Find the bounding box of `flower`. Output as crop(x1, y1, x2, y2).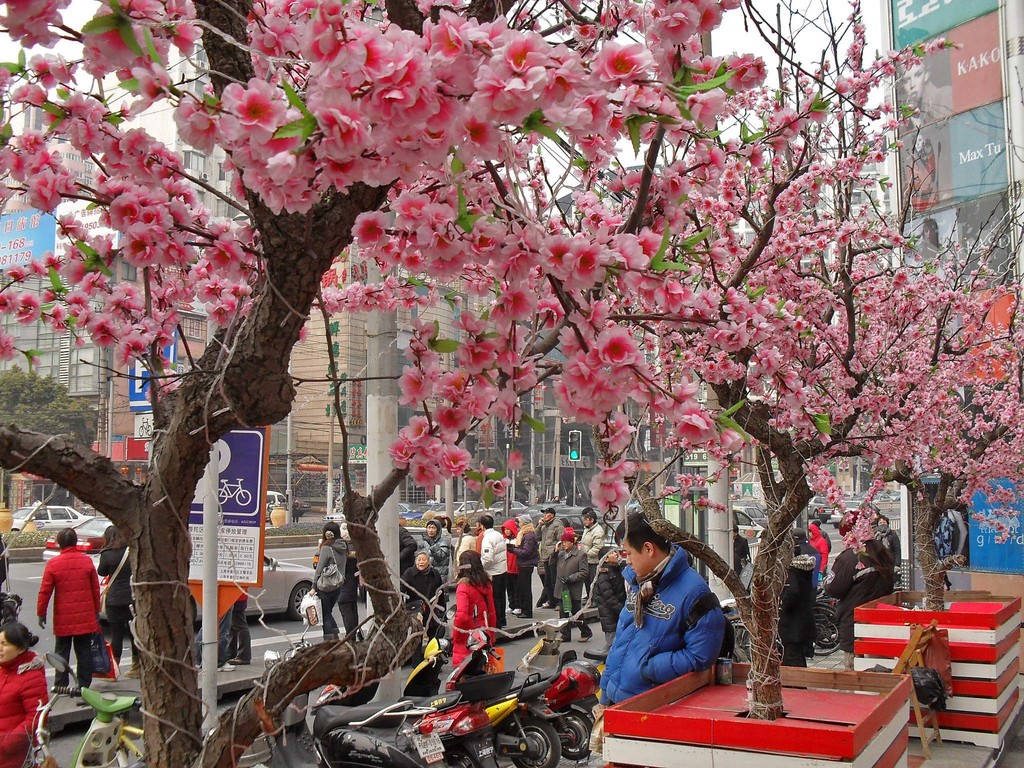
crop(196, 63, 298, 147).
